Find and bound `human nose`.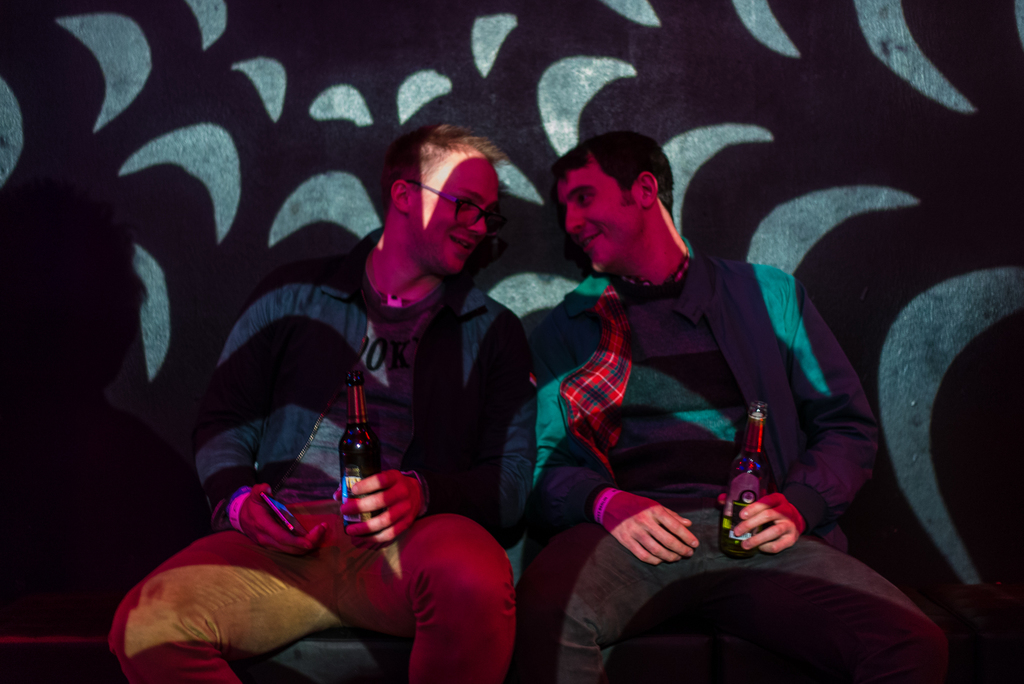
Bound: <bbox>564, 200, 588, 233</bbox>.
